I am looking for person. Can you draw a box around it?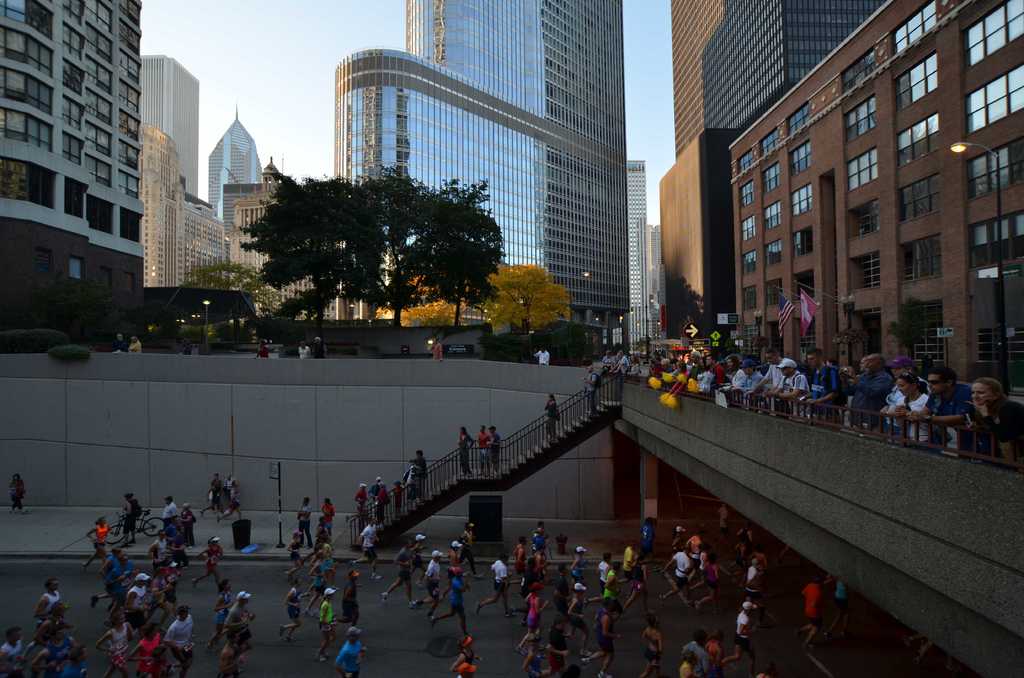
Sure, the bounding box is box=[313, 334, 326, 357].
